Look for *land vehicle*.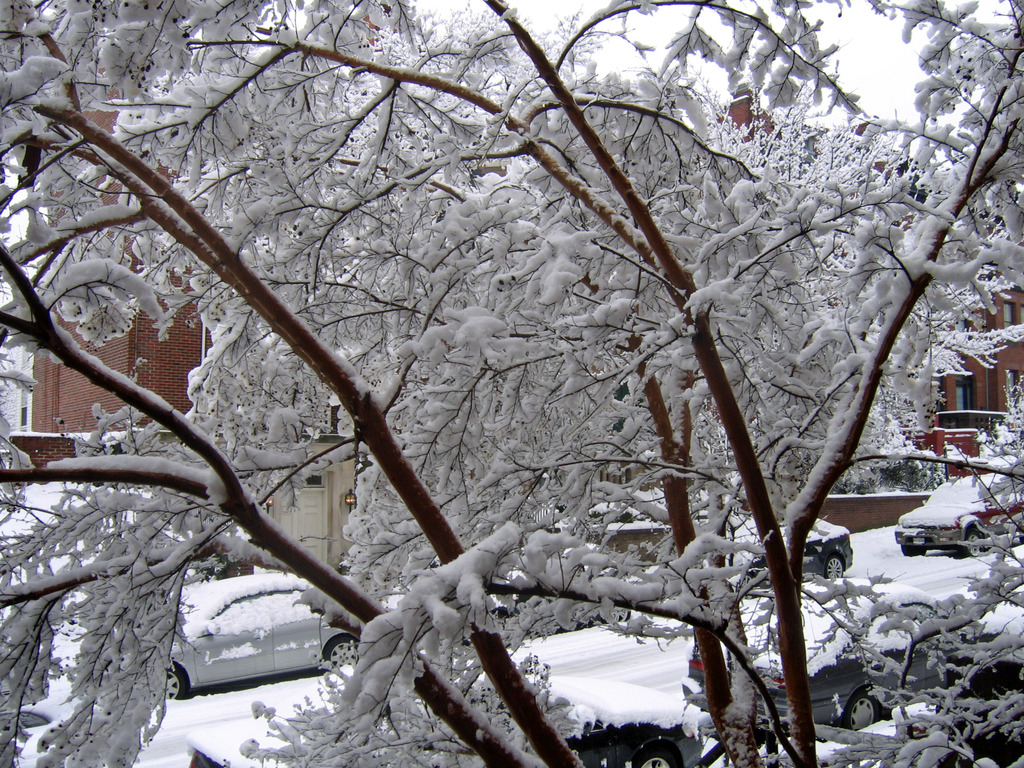
Found: box(158, 577, 356, 703).
